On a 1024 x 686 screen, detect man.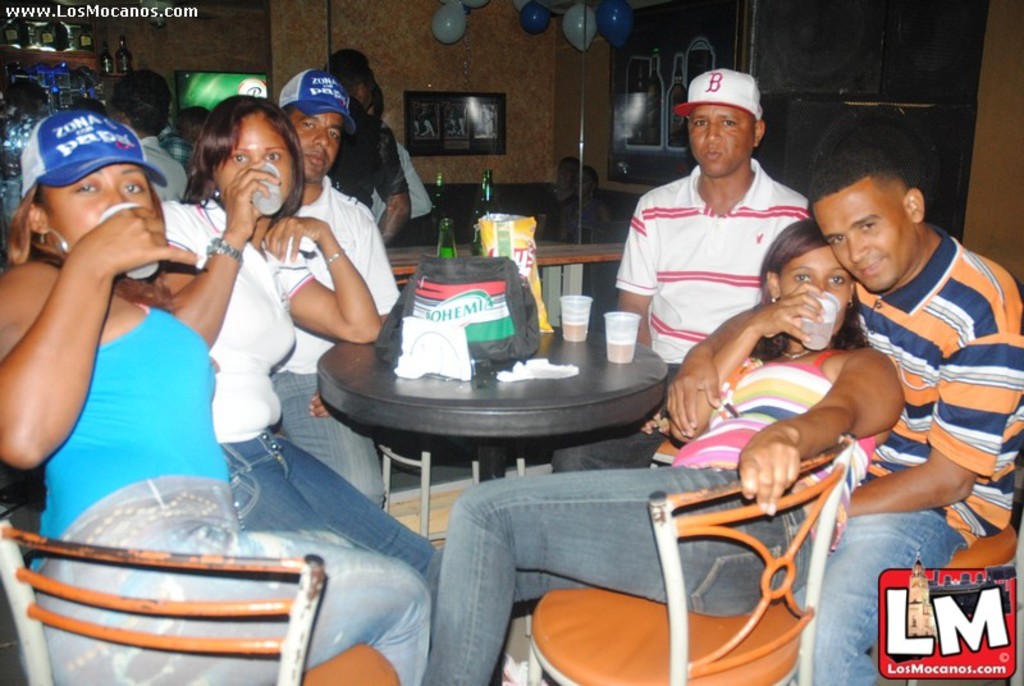
(236,69,404,494).
